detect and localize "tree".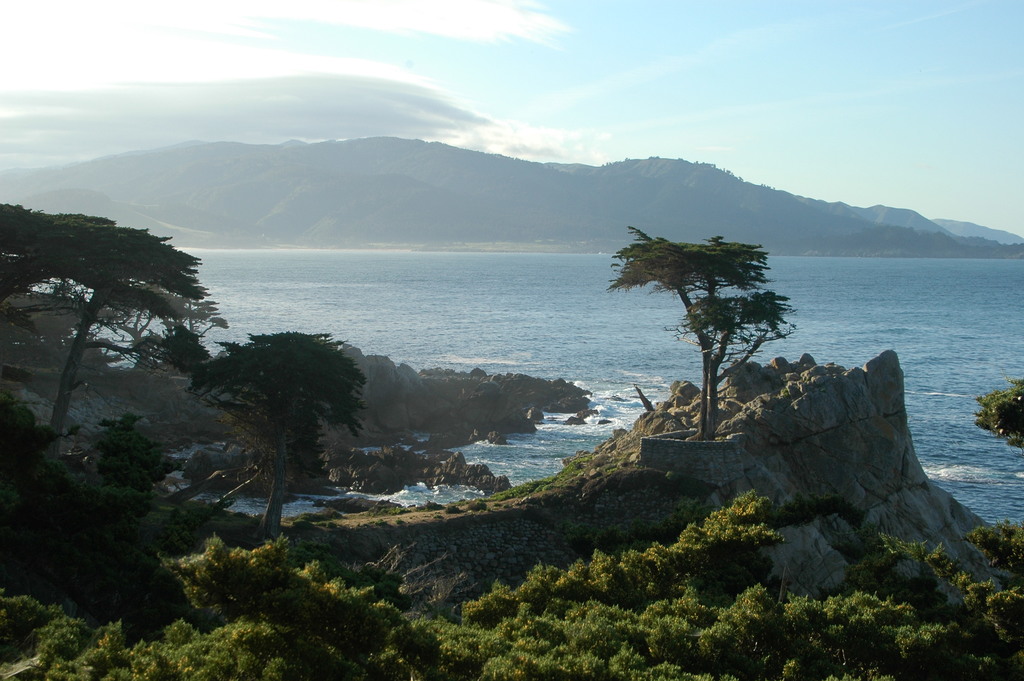
Localized at Rect(2, 205, 228, 444).
